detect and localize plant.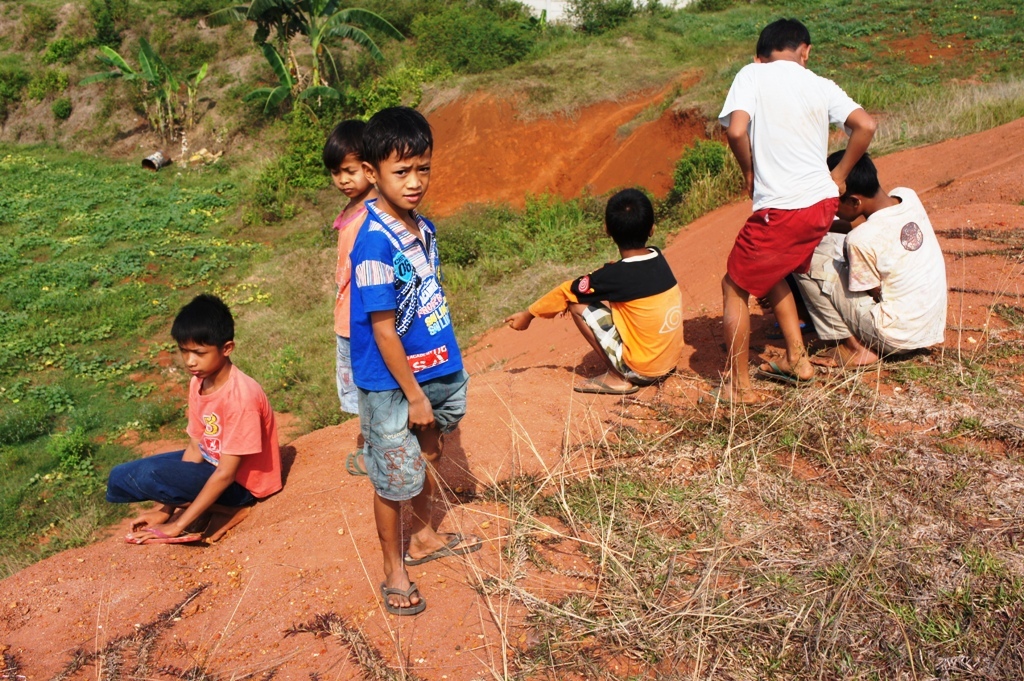
Localized at box=[440, 297, 1022, 680].
